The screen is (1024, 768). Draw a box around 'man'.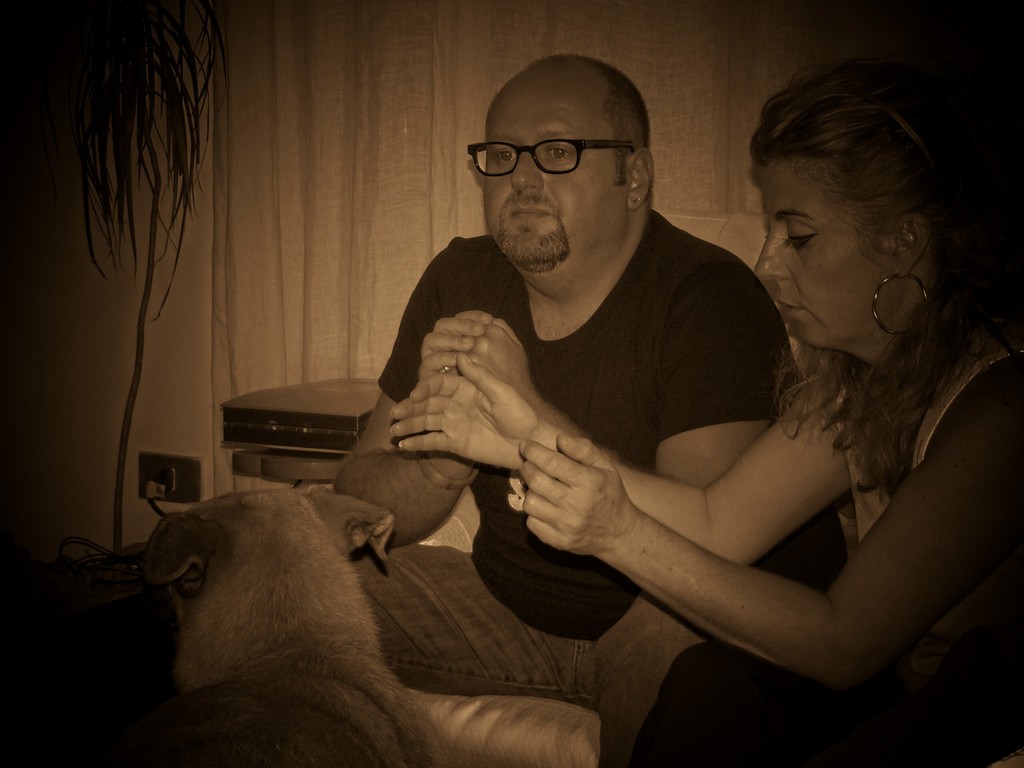
left=332, top=70, right=863, bottom=767.
